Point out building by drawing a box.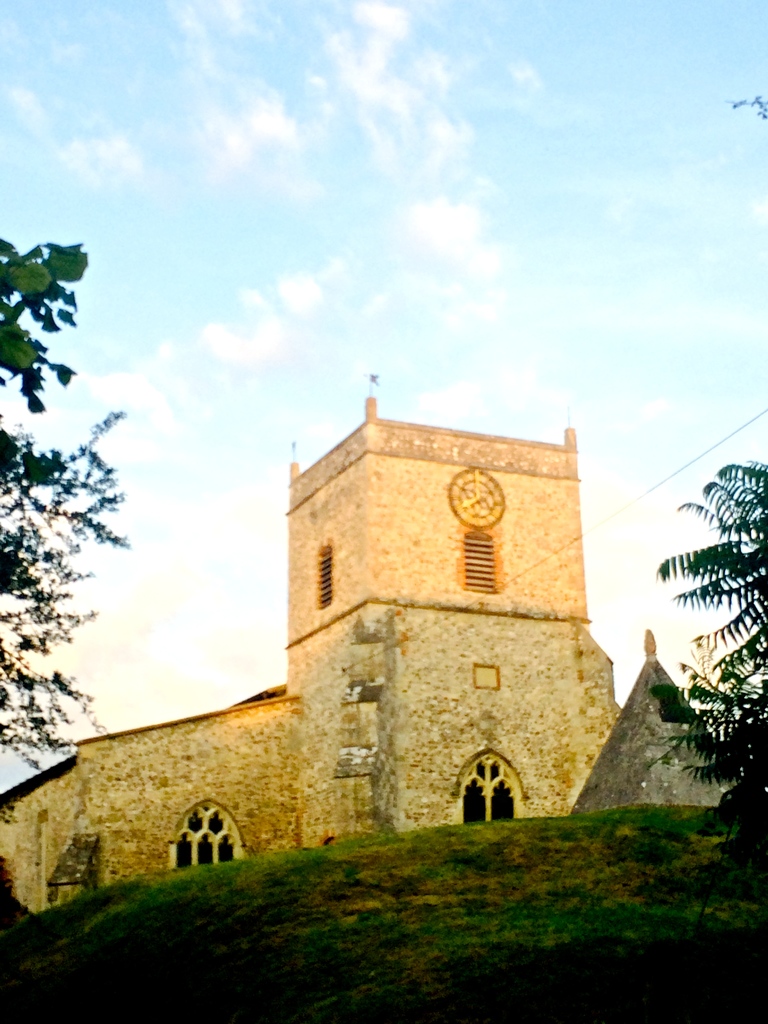
{"left": 0, "top": 391, "right": 620, "bottom": 906}.
